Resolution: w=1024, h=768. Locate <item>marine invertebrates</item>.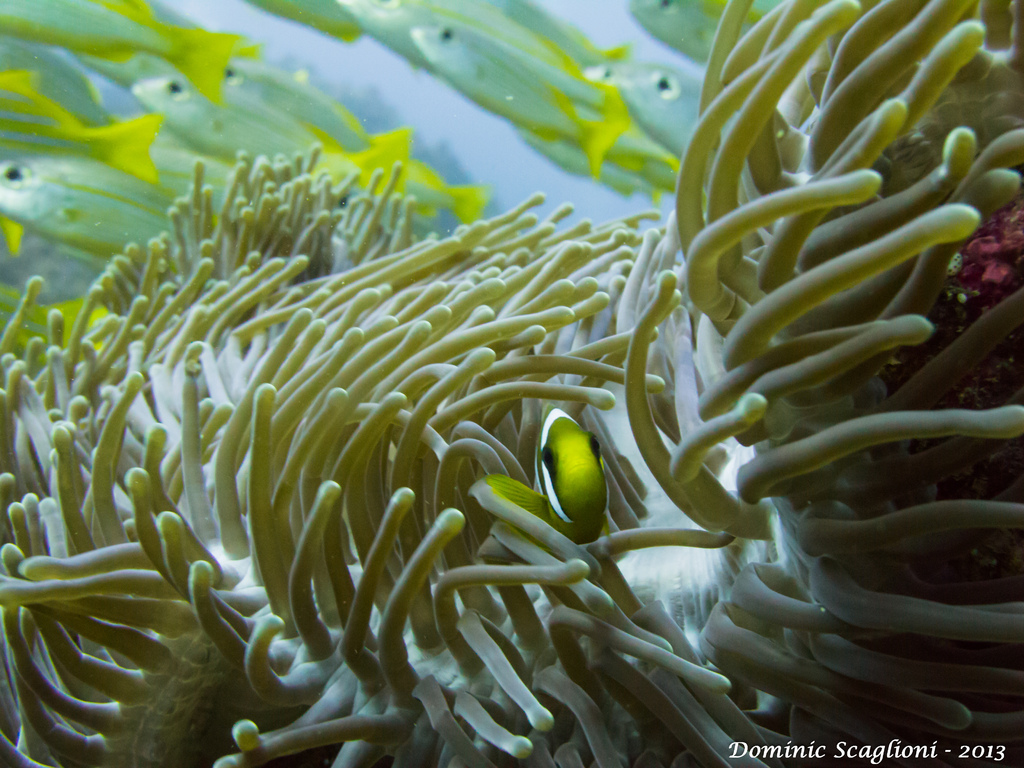
l=655, t=0, r=998, b=693.
